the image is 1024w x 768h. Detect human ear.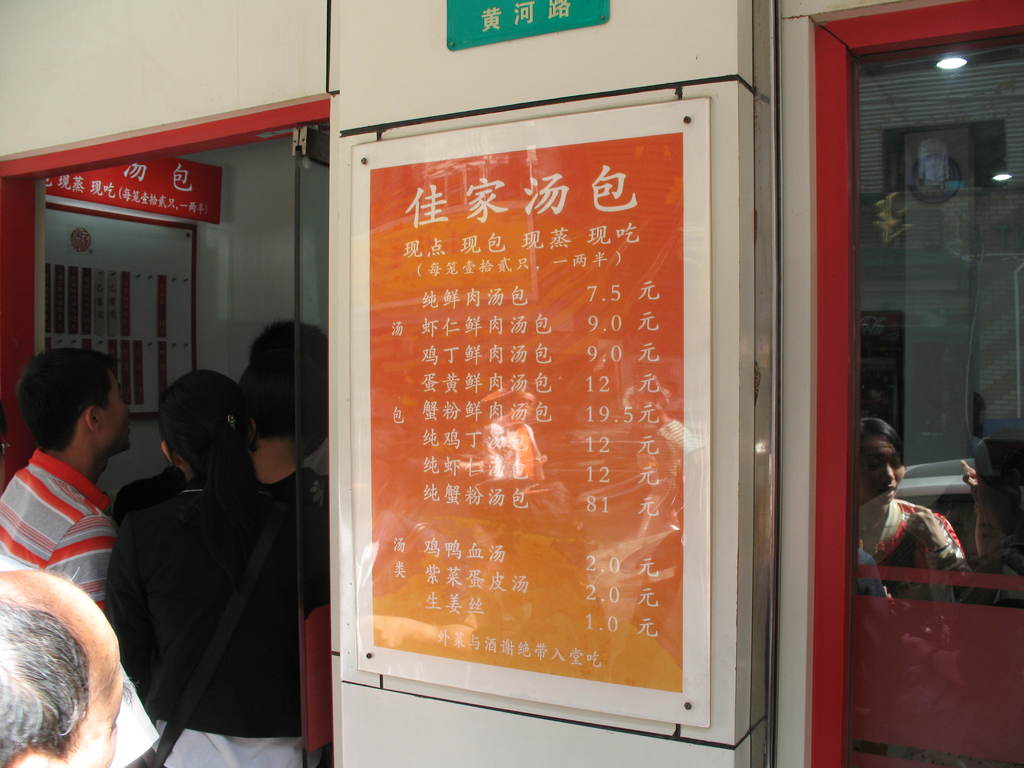
Detection: box=[83, 404, 99, 430].
